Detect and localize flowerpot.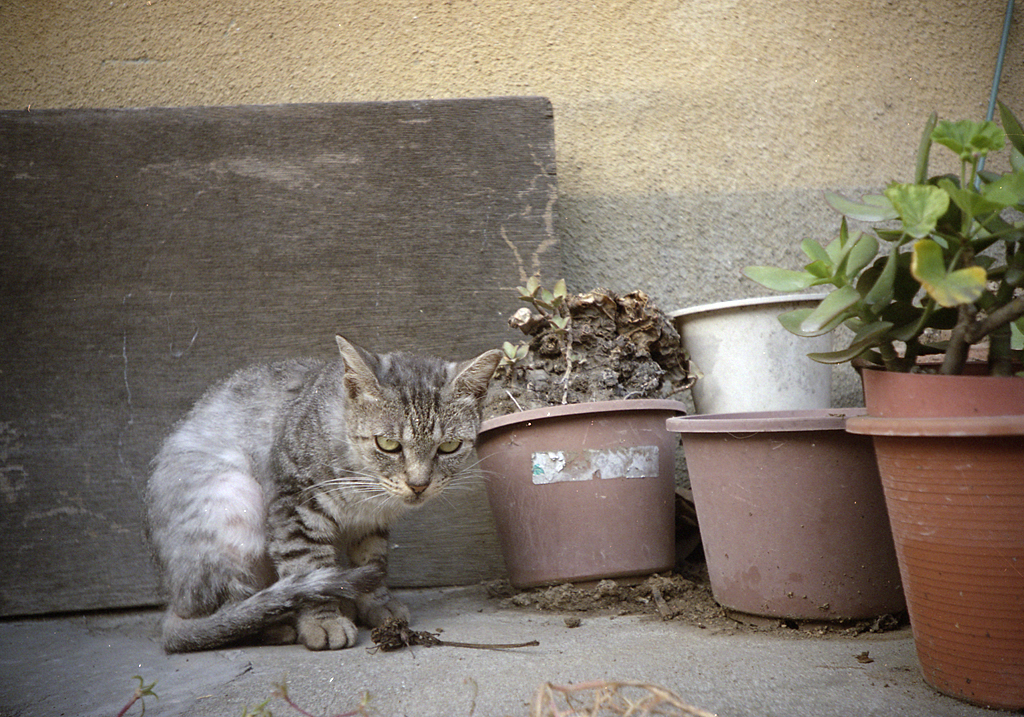
Localized at 670 303 970 627.
